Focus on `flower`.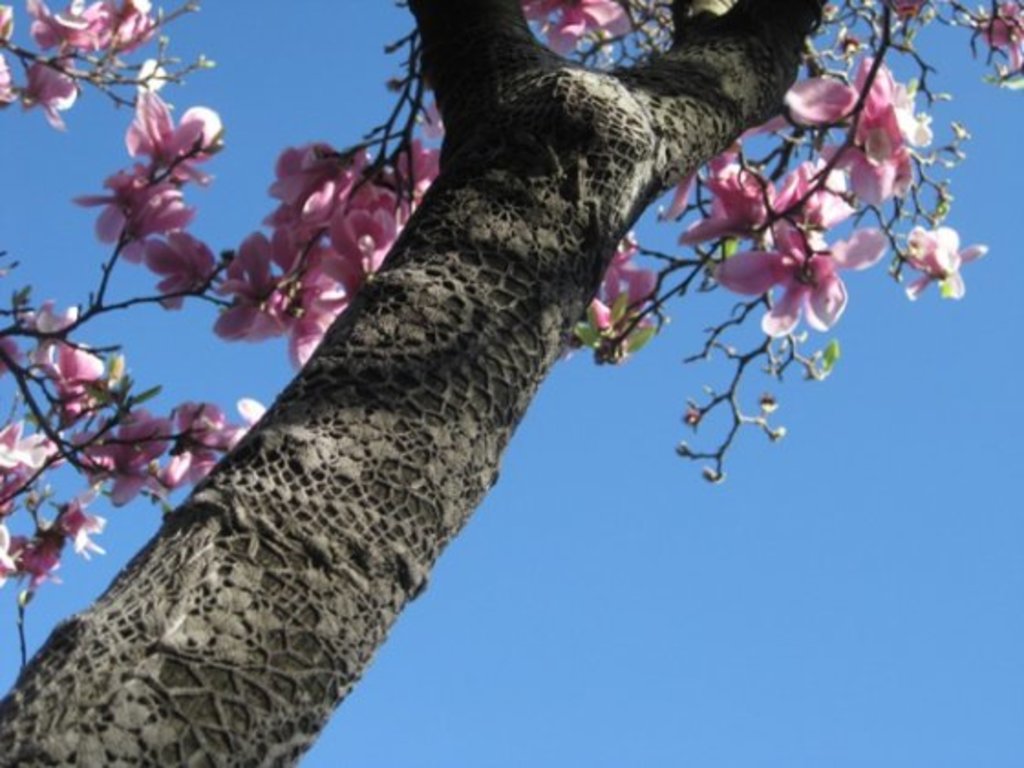
Focused at box=[0, 0, 210, 135].
